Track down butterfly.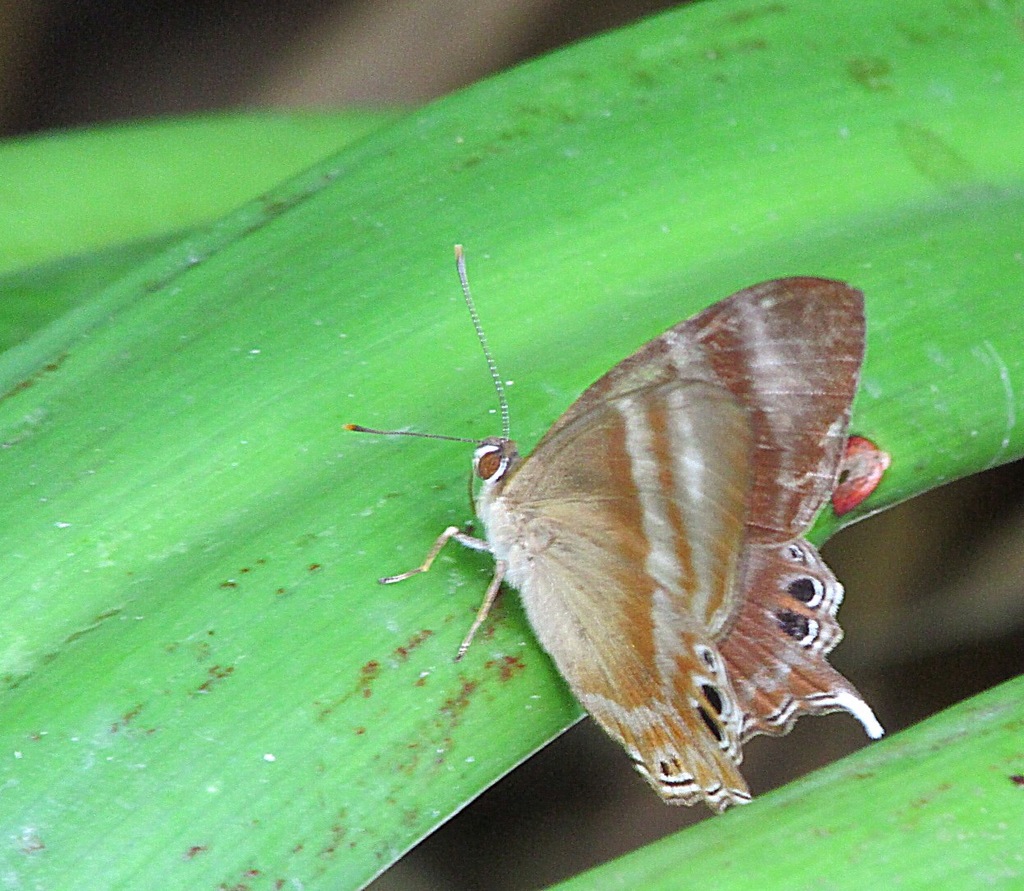
Tracked to {"x1": 334, "y1": 245, "x2": 919, "y2": 774}.
